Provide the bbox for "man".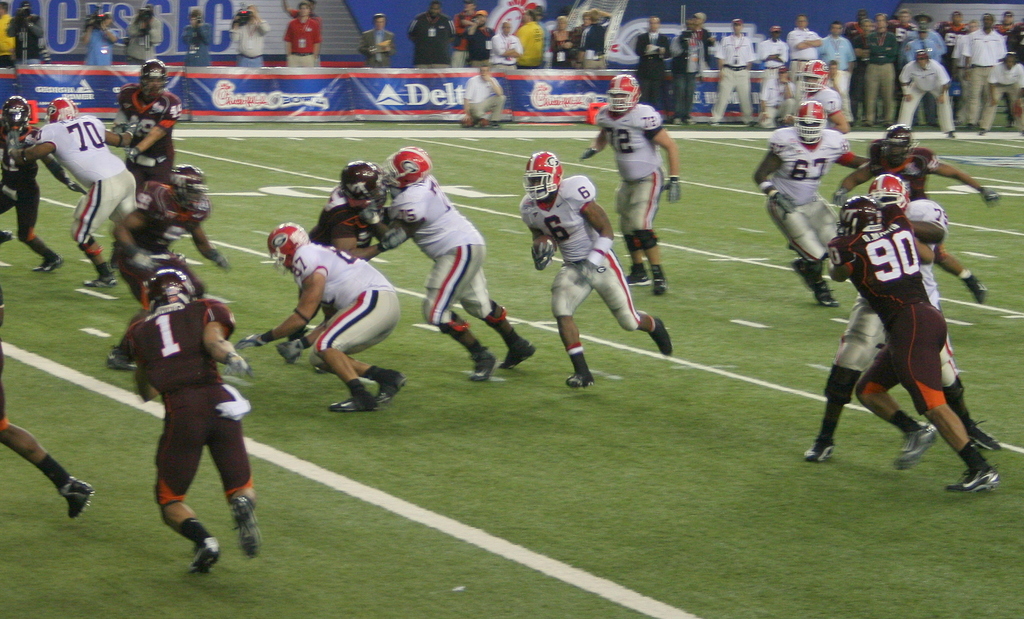
(x1=933, y1=13, x2=977, y2=54).
